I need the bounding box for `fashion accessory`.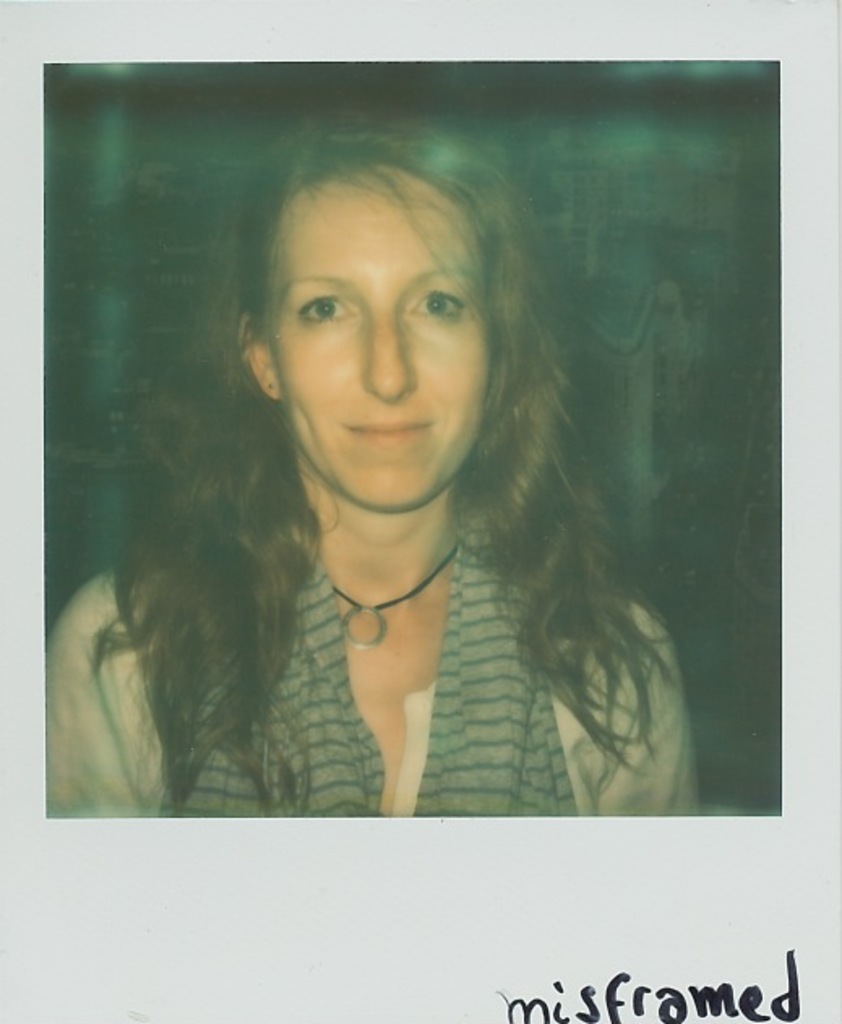
Here it is: 329 539 458 648.
